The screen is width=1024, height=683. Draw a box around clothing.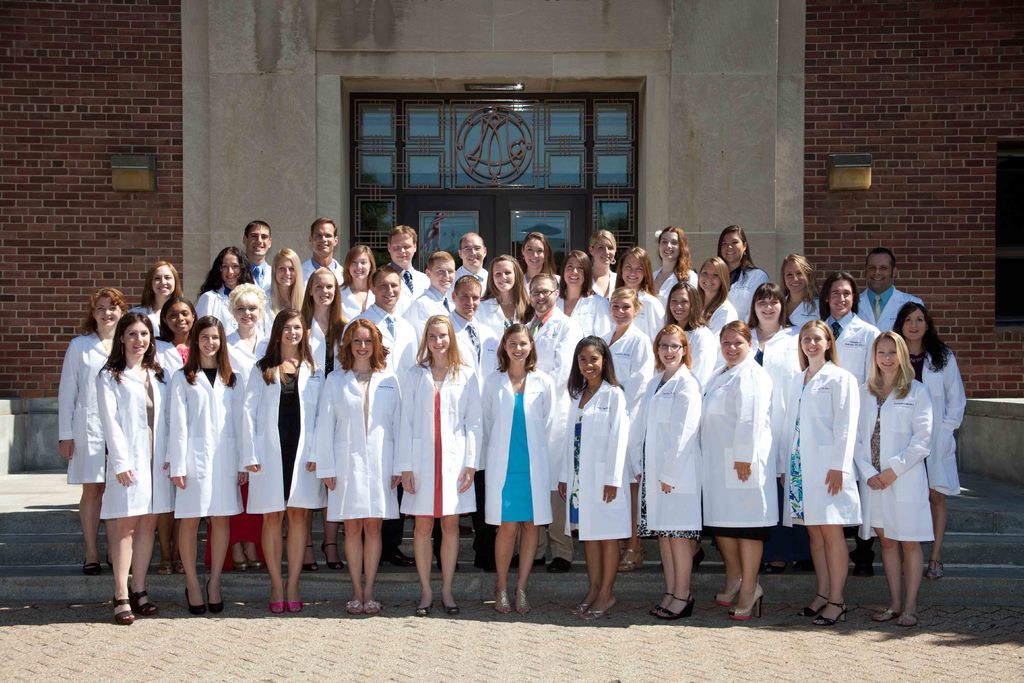
[left=200, top=286, right=230, bottom=330].
